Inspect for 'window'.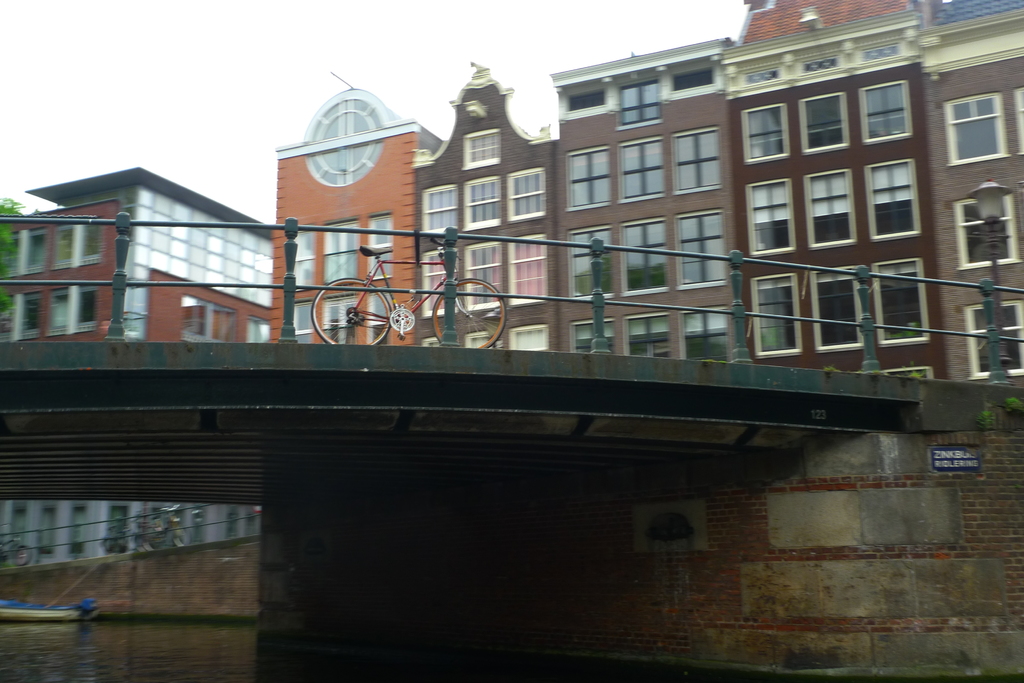
Inspection: x1=112, y1=508, x2=129, y2=550.
